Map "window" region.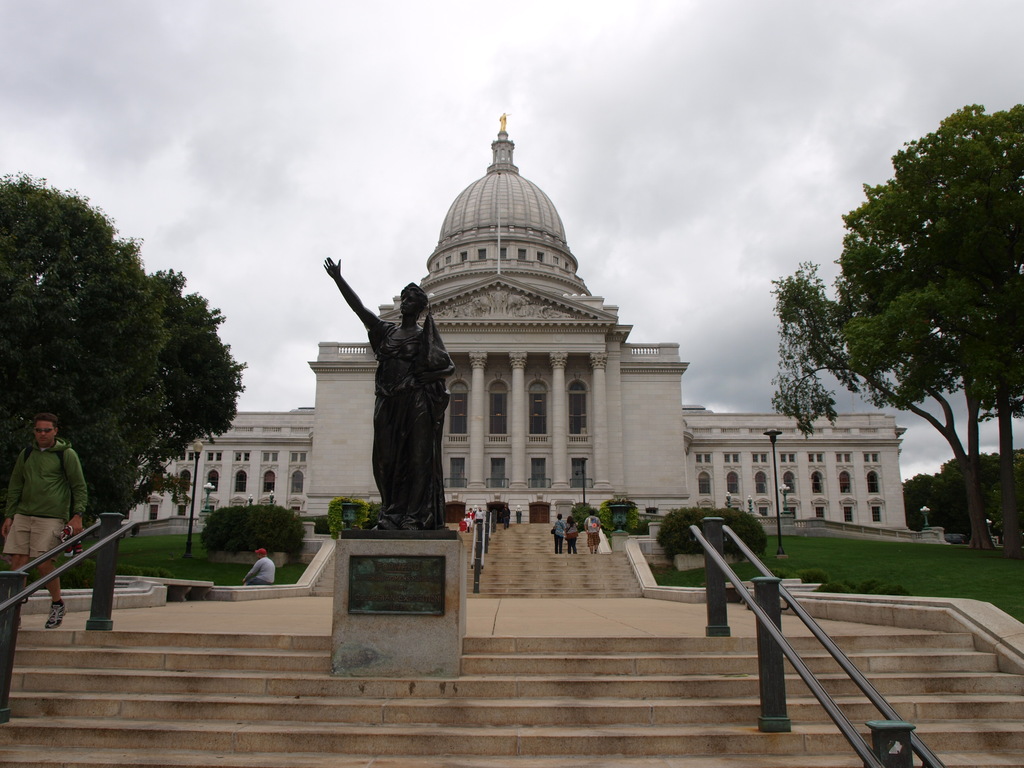
Mapped to 205,504,216,511.
